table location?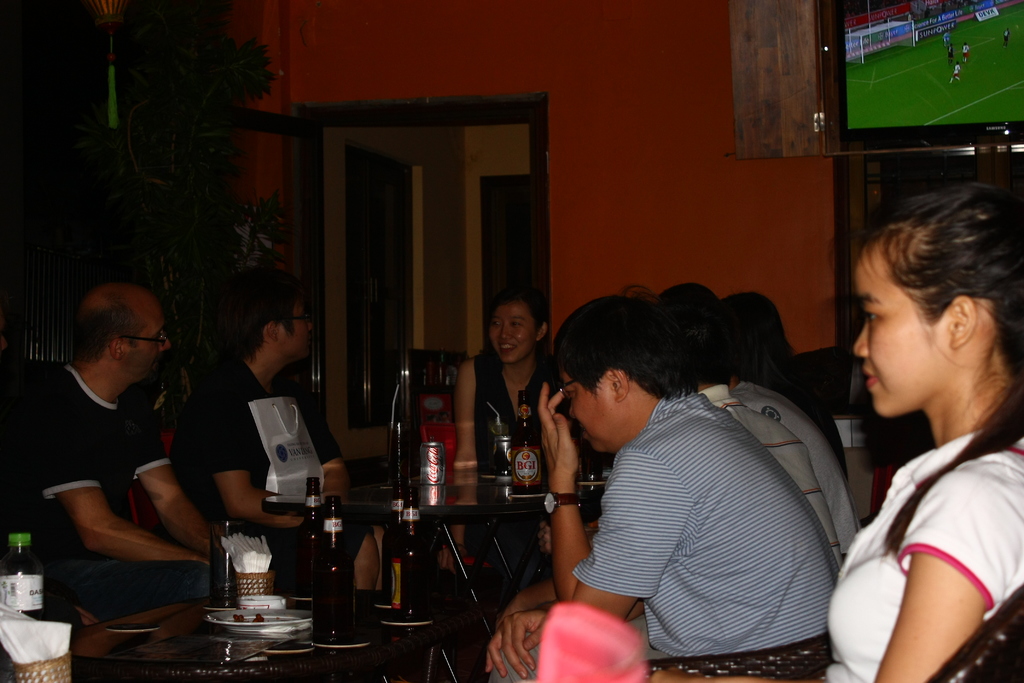
rect(3, 466, 613, 682)
